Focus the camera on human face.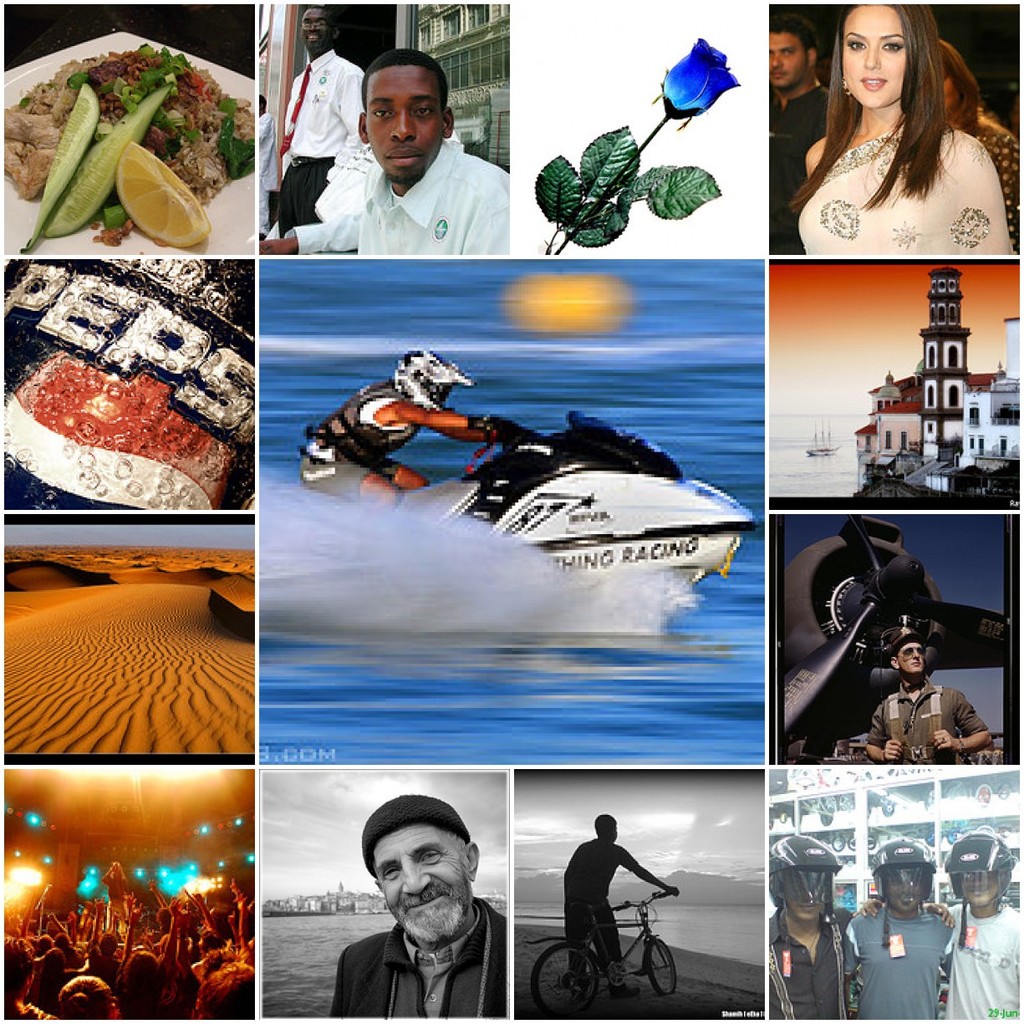
Focus region: [301,3,329,53].
